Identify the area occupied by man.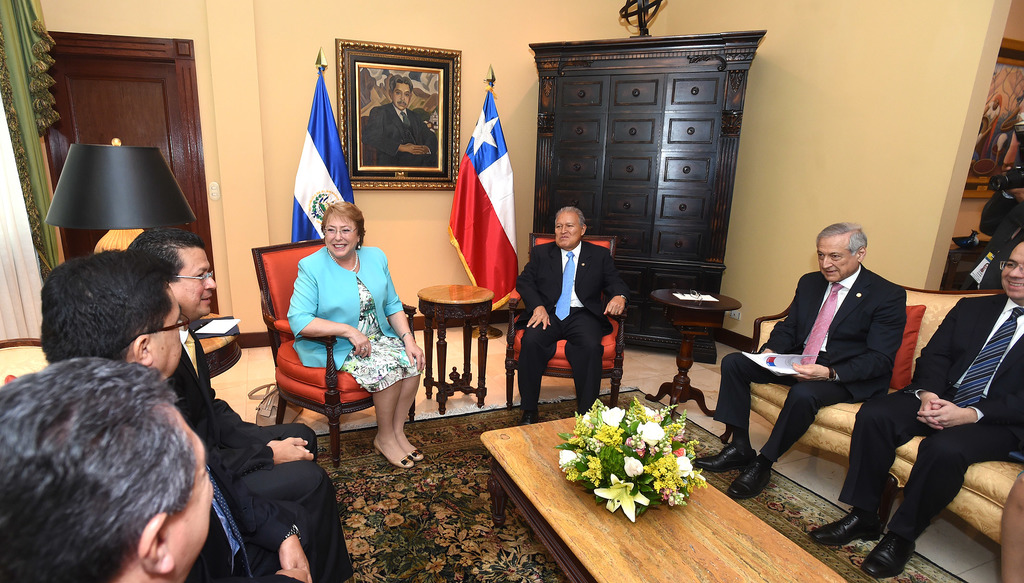
Area: <bbox>126, 227, 358, 582</bbox>.
